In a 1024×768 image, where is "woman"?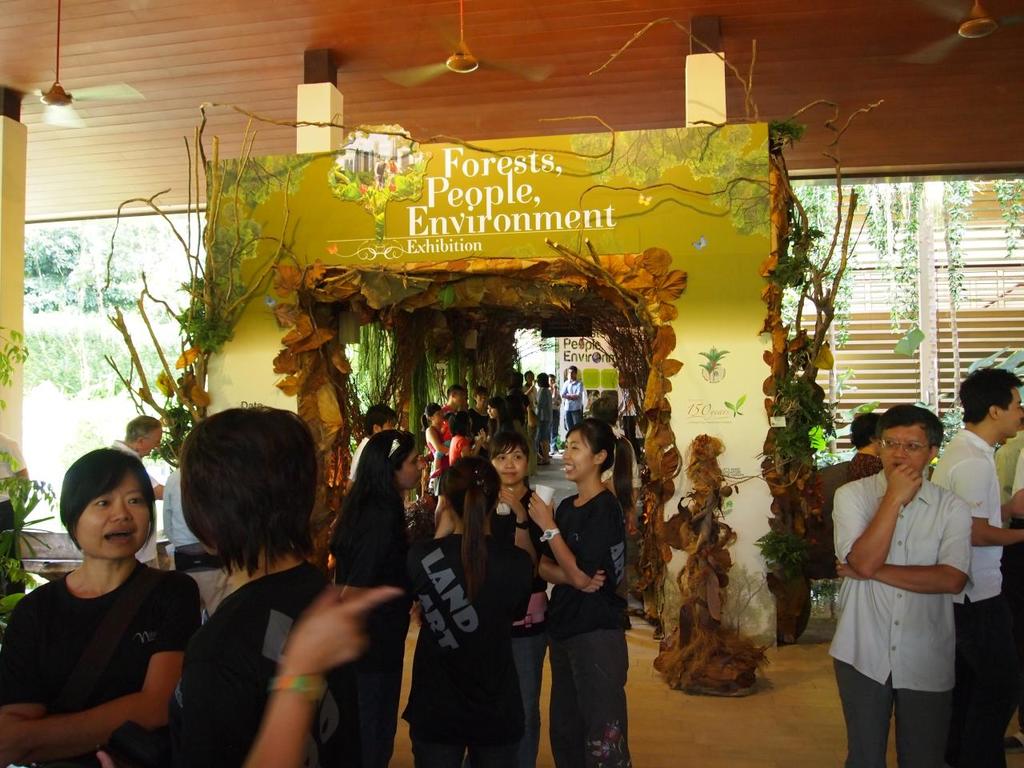
<box>482,439,552,767</box>.
